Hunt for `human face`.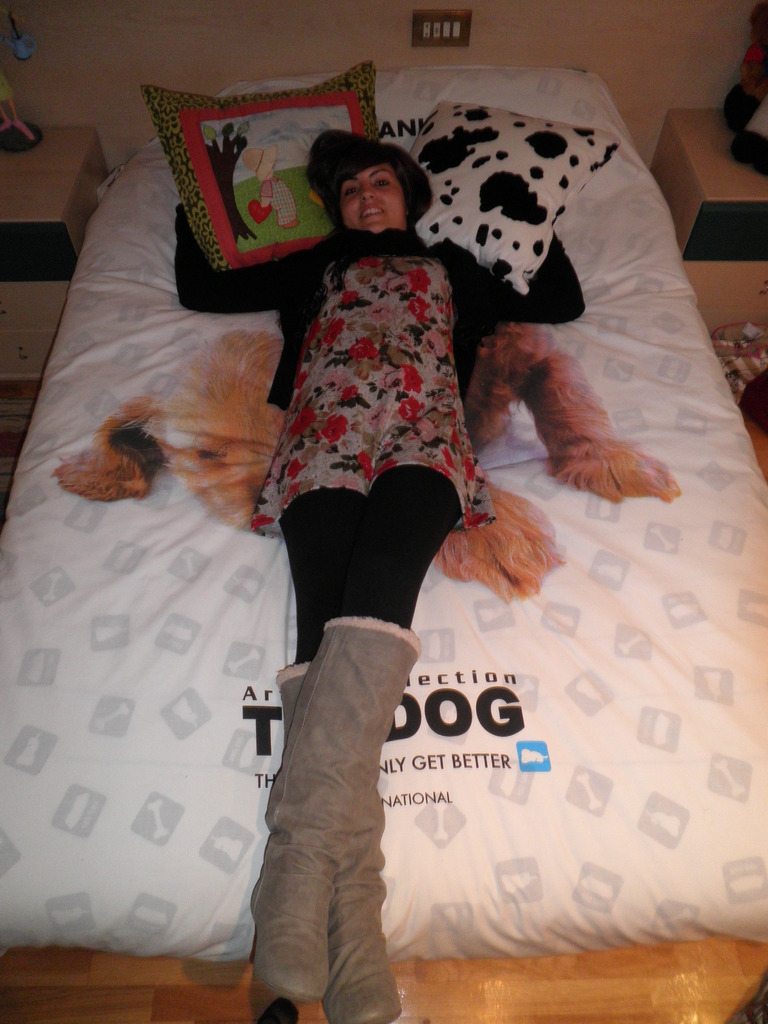
Hunted down at bbox=(346, 160, 412, 239).
